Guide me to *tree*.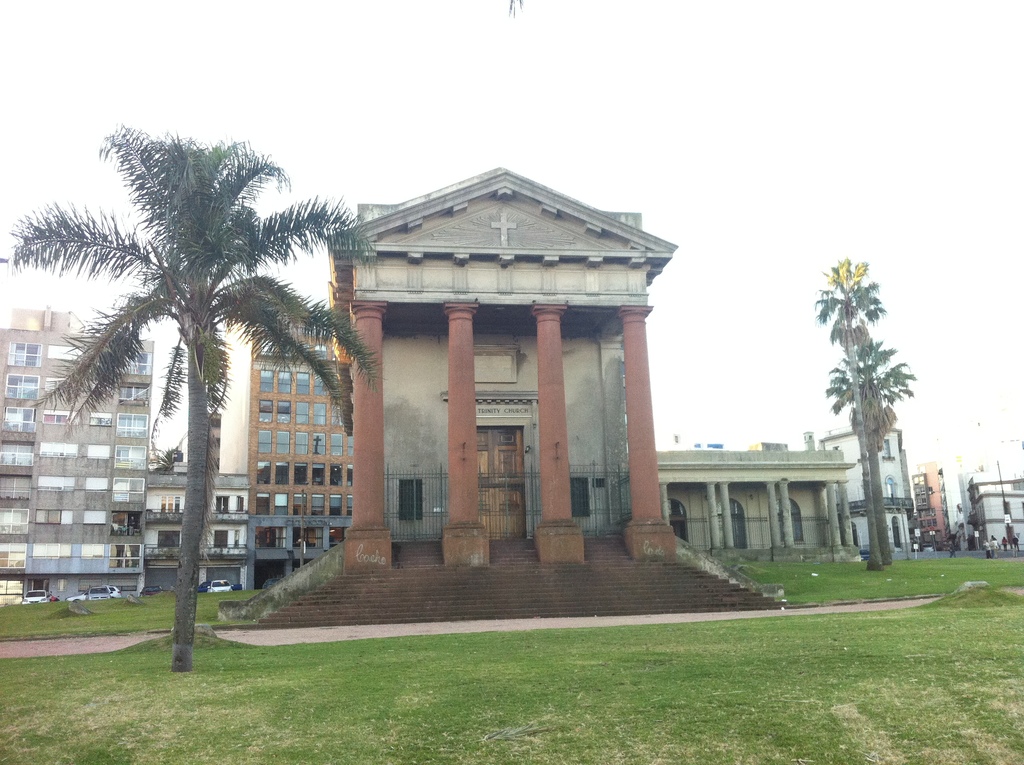
Guidance: Rect(8, 122, 388, 672).
